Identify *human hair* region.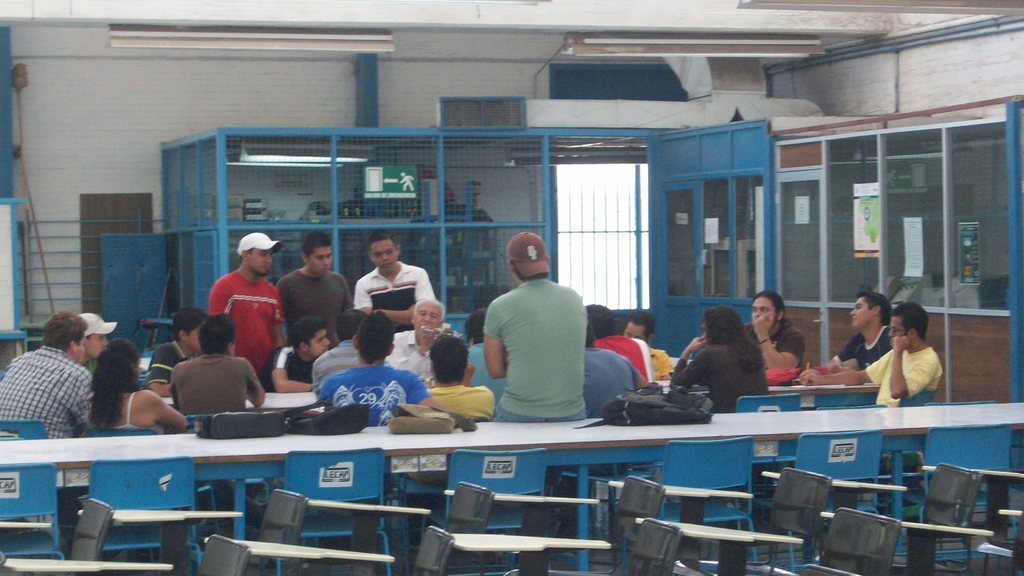
Region: [left=43, top=308, right=88, bottom=352].
